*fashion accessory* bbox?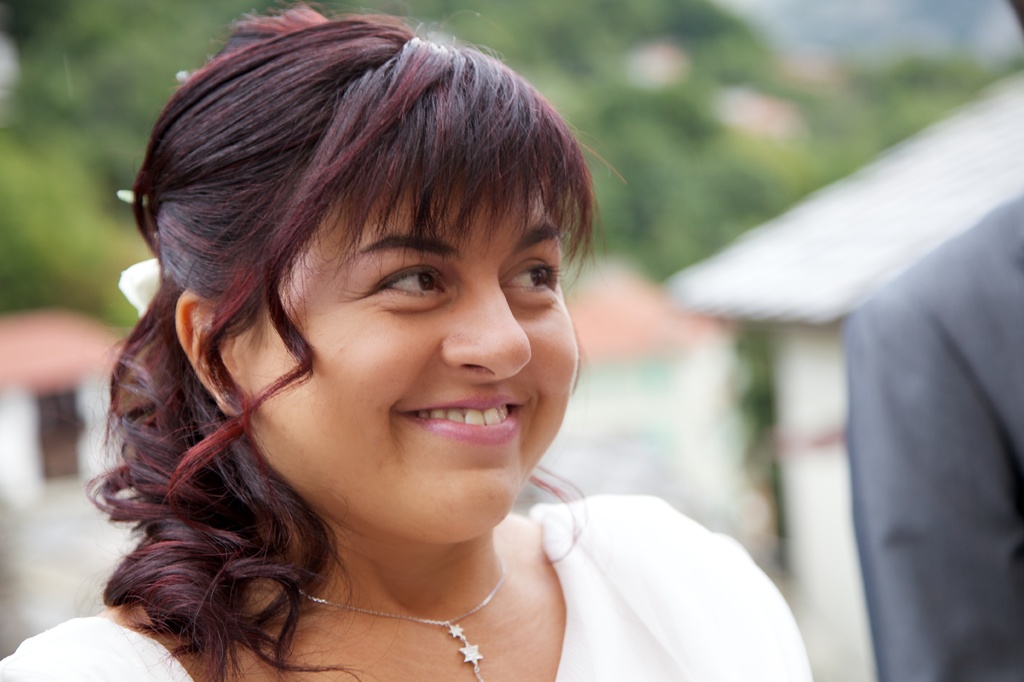
301/561/503/681
